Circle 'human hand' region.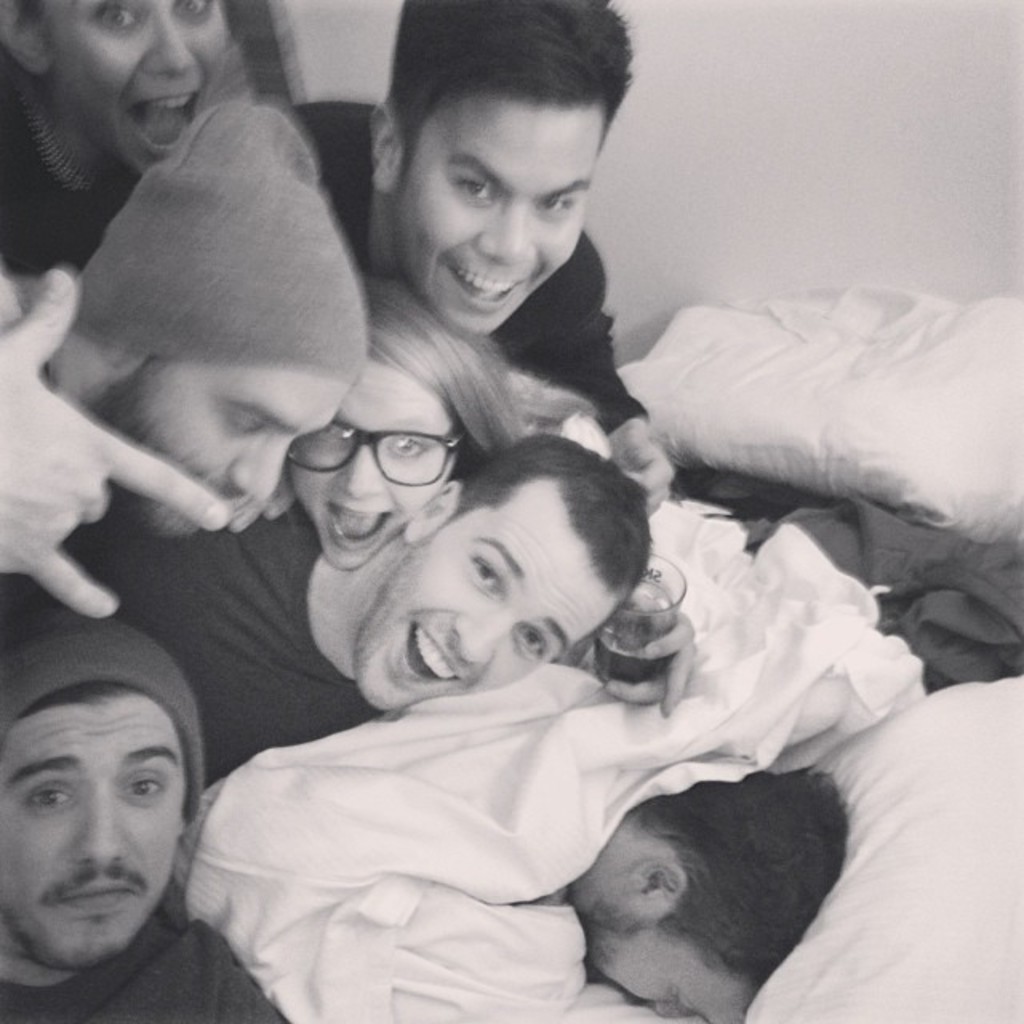
Region: crop(0, 267, 232, 619).
